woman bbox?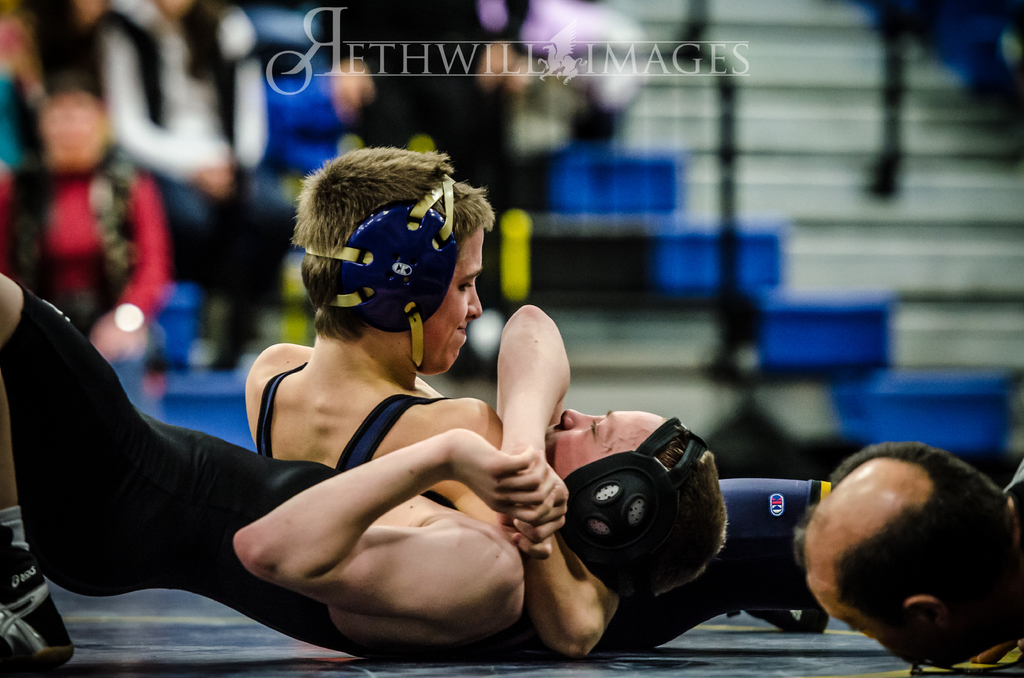
0, 268, 732, 673
